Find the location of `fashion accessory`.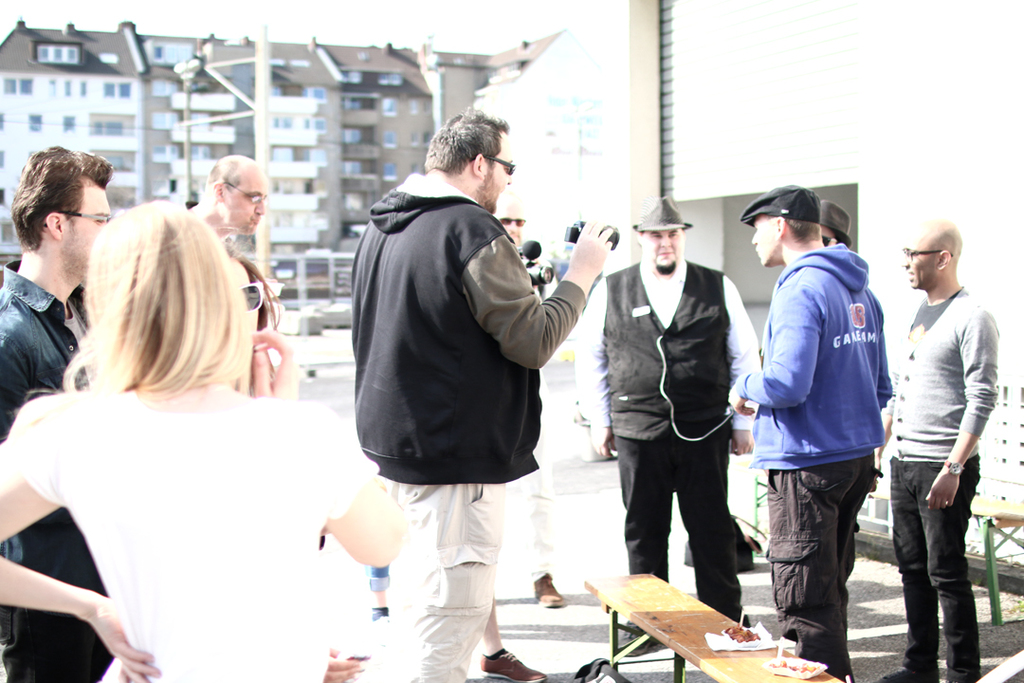
Location: left=742, top=179, right=825, bottom=227.
